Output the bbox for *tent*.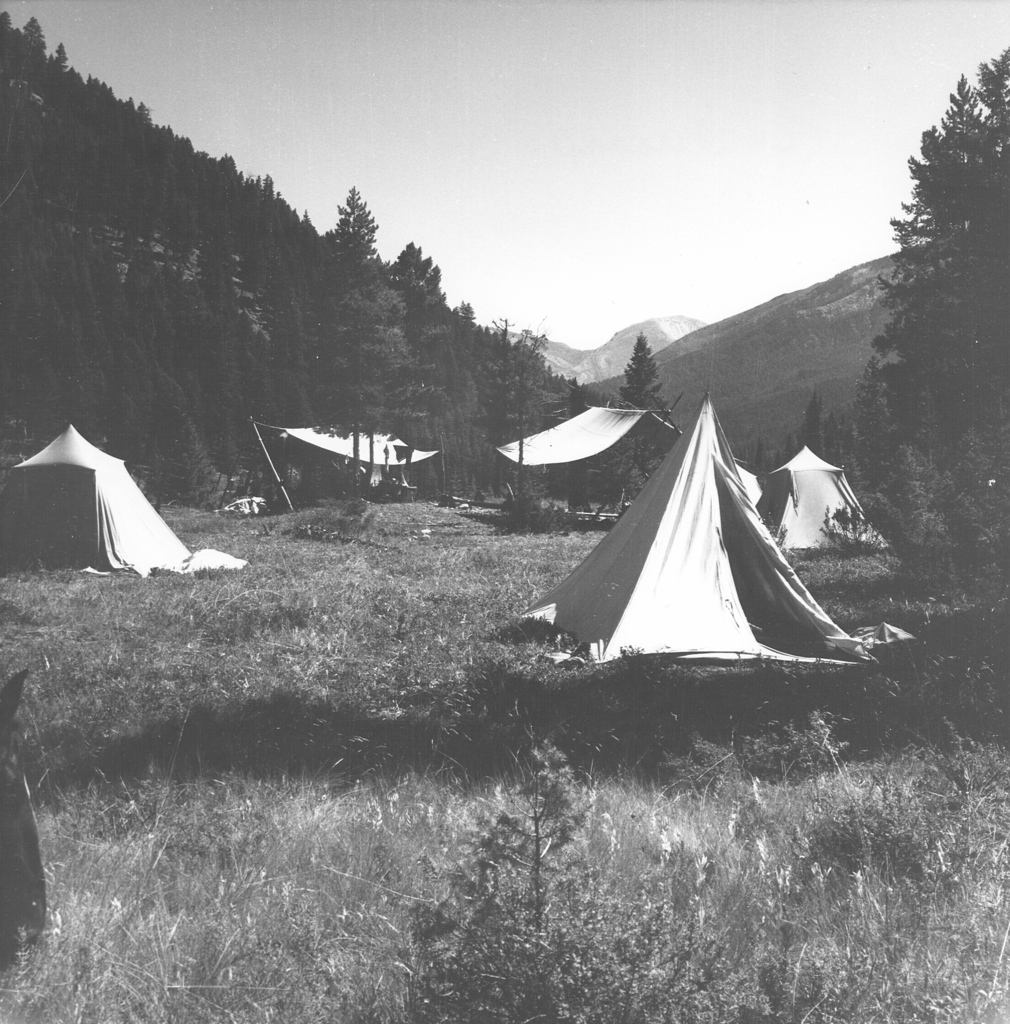
select_region(0, 416, 230, 575).
